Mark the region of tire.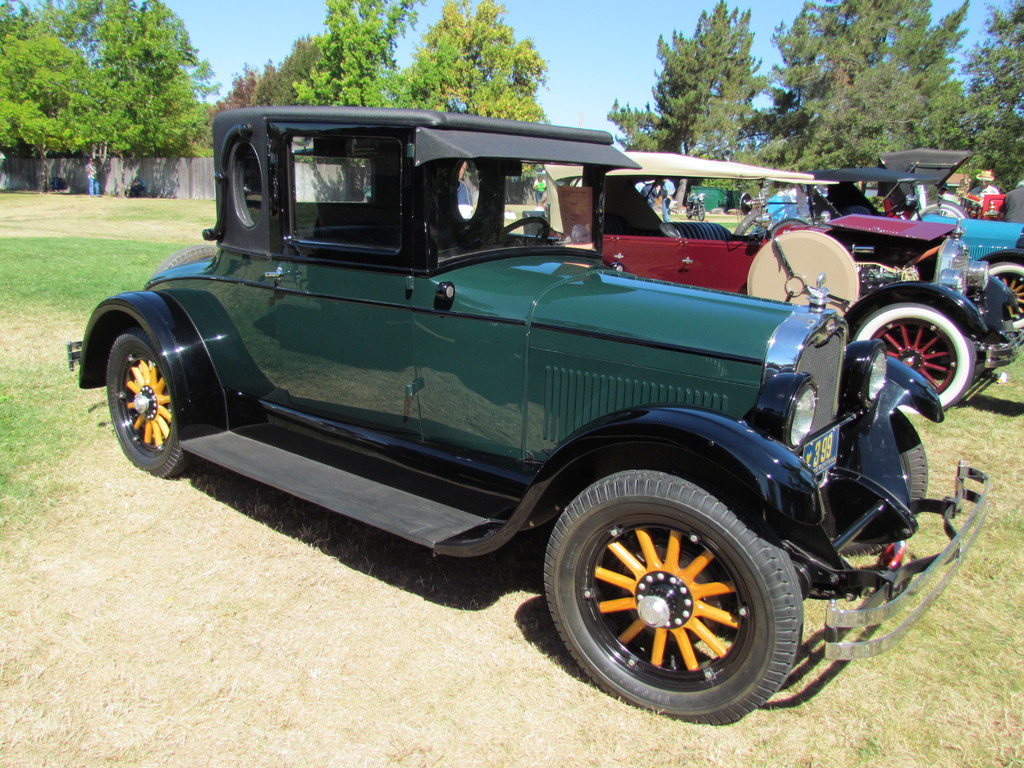
Region: 986, 264, 1023, 333.
